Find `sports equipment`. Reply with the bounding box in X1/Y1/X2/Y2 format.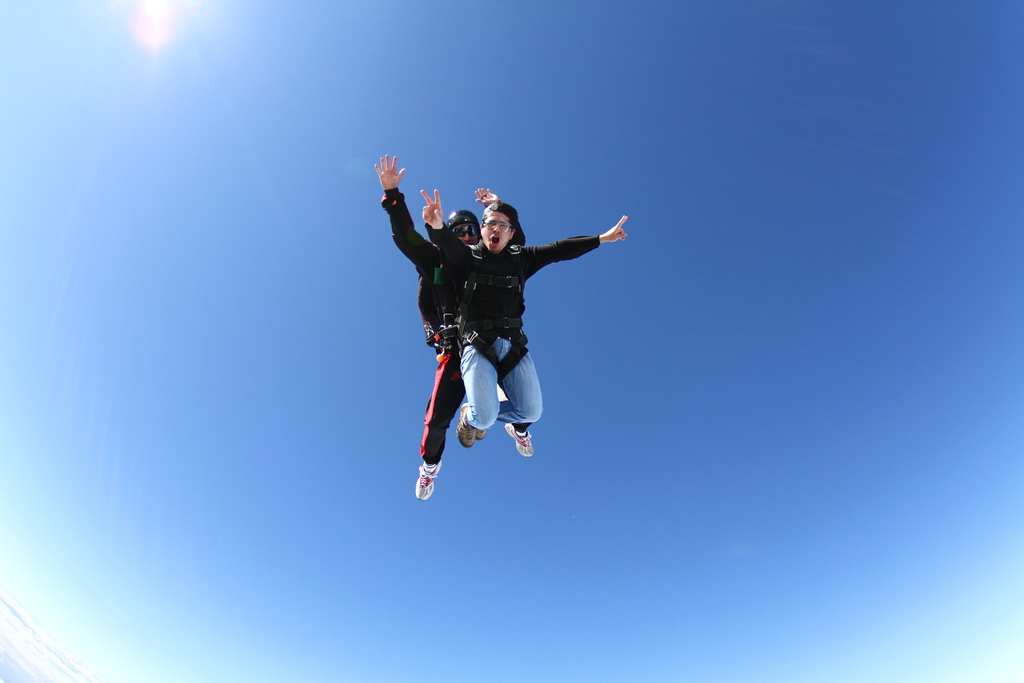
501/424/535/459.
